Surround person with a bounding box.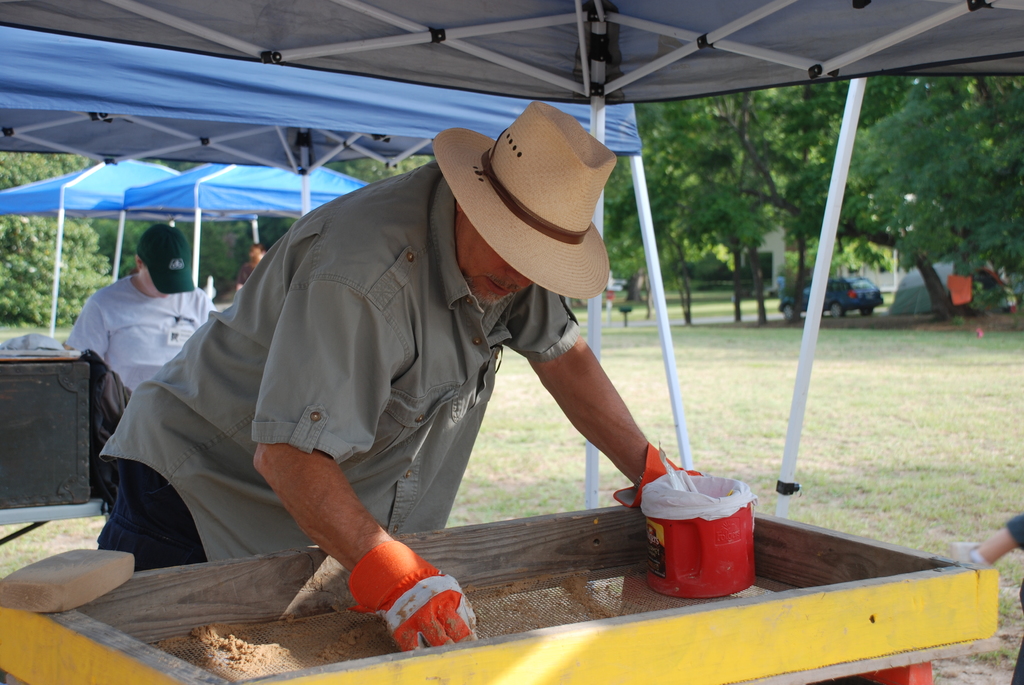
bbox=[61, 219, 220, 396].
